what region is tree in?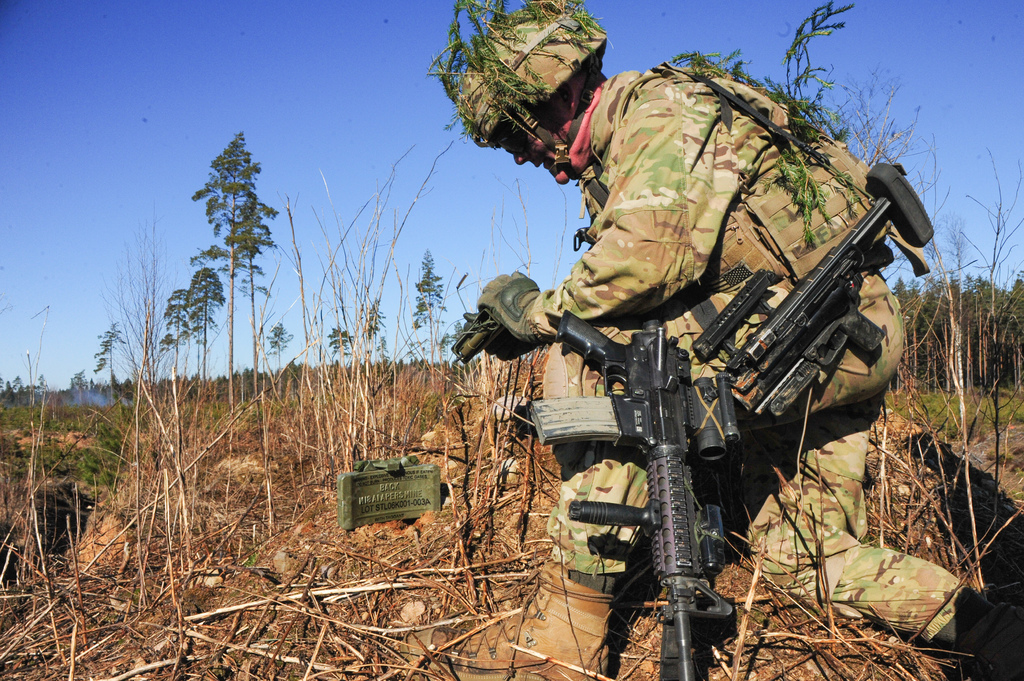
crop(182, 262, 228, 408).
